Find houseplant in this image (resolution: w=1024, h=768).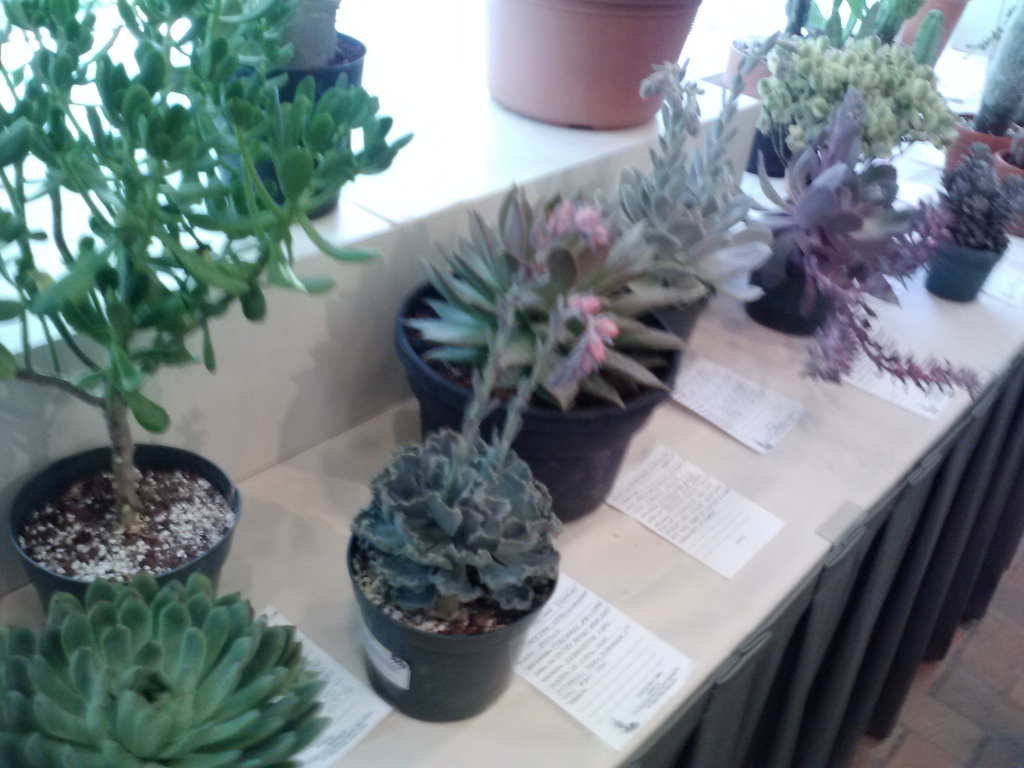
[977,135,1023,238].
